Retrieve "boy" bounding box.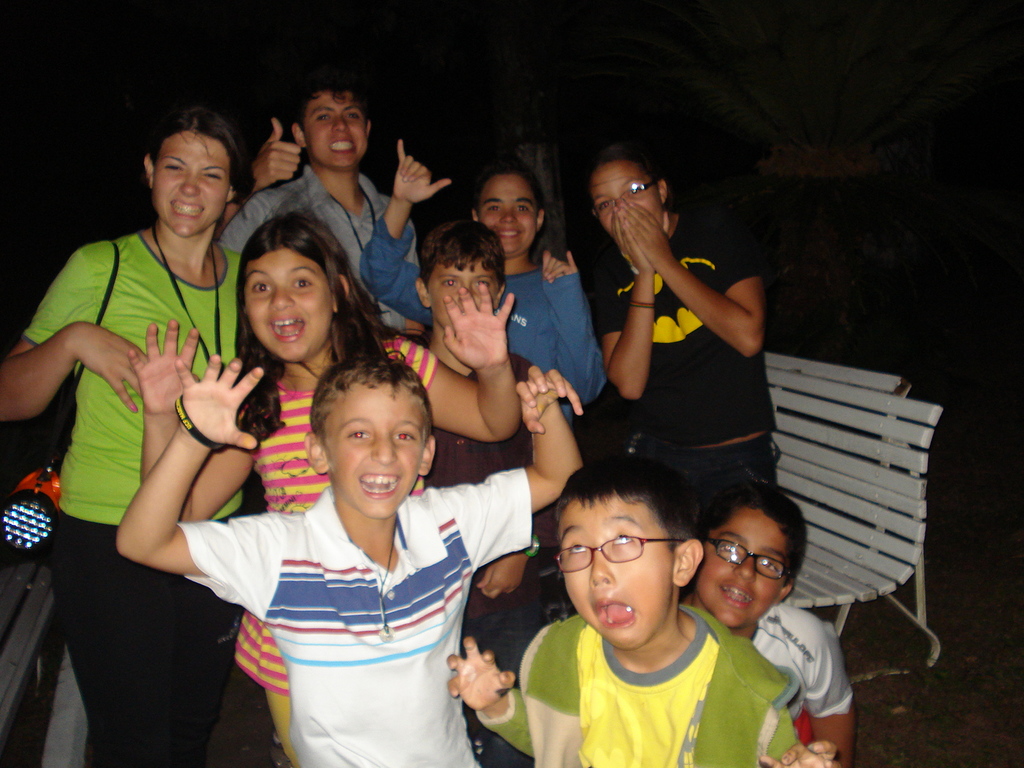
Bounding box: [x1=681, y1=484, x2=855, y2=767].
